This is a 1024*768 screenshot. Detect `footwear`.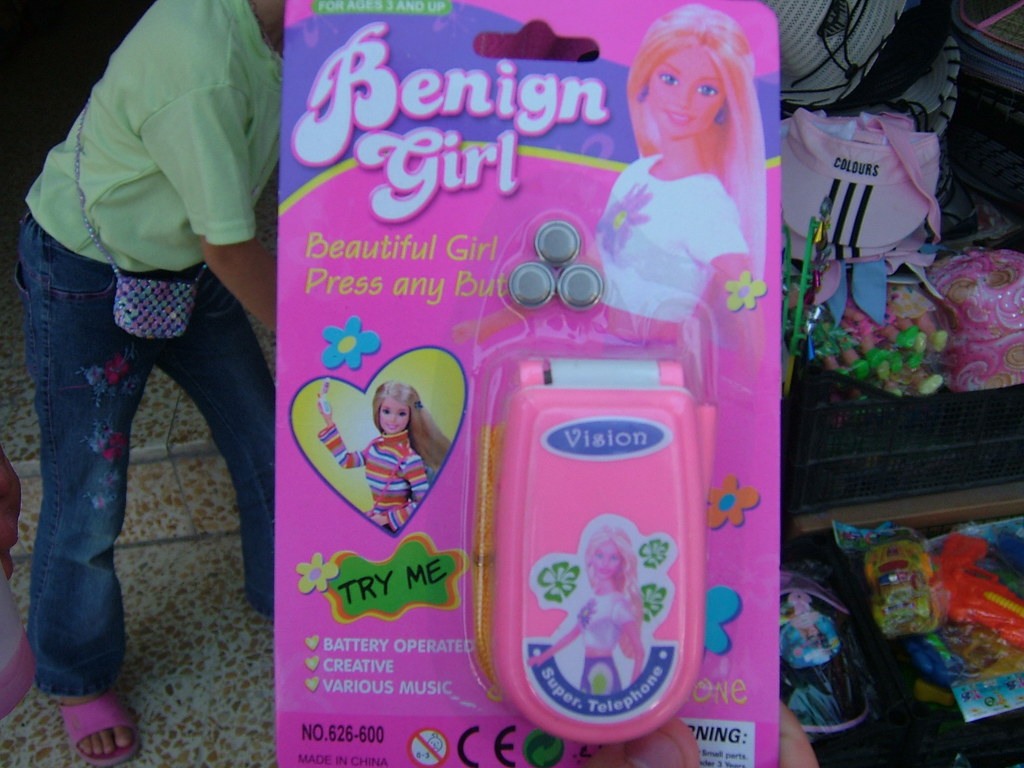
select_region(54, 704, 140, 764).
